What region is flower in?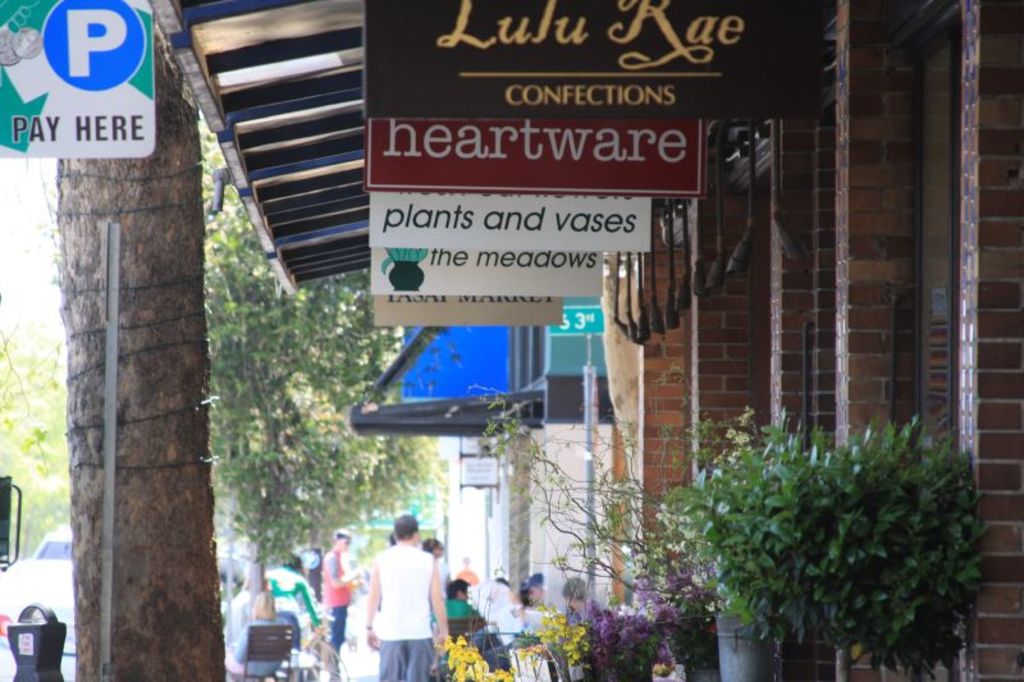
box=[454, 633, 466, 647].
